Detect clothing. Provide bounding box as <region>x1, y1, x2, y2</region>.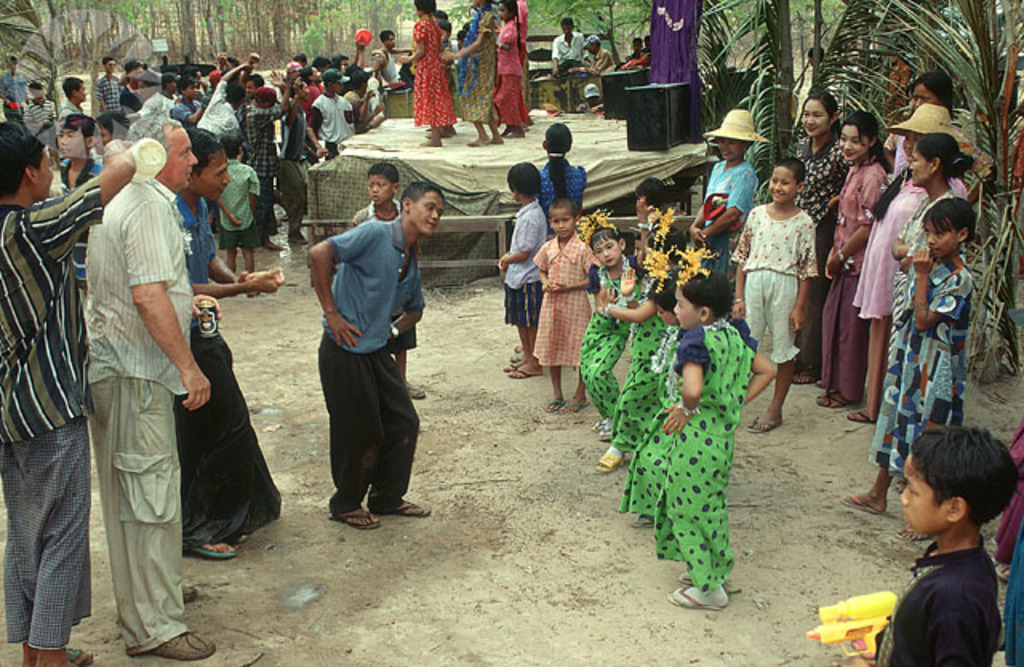
<region>50, 155, 106, 197</region>.
